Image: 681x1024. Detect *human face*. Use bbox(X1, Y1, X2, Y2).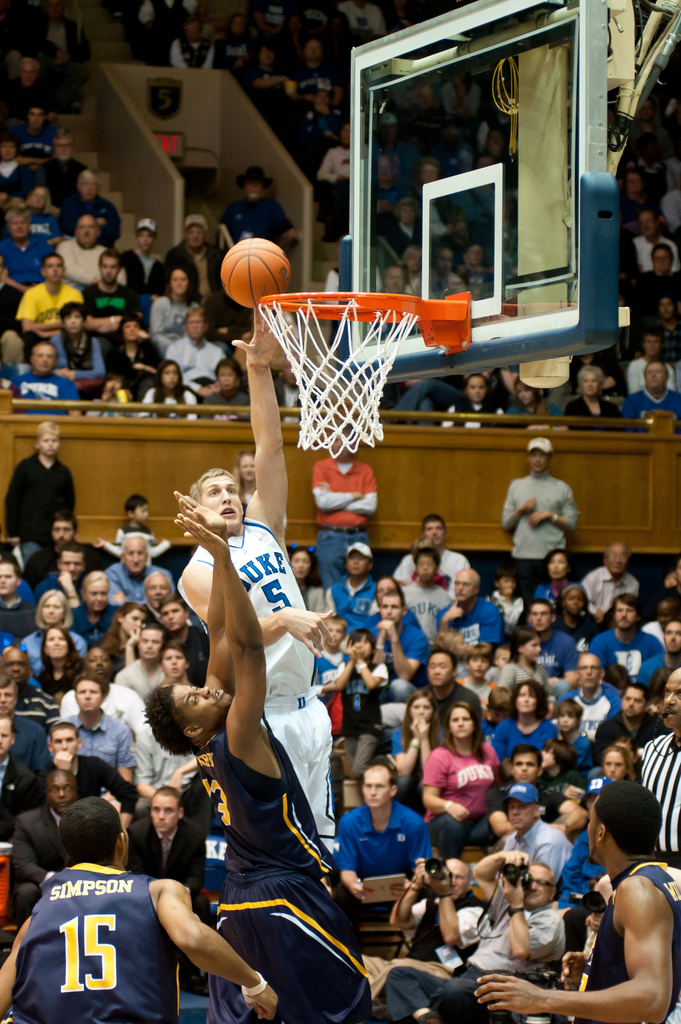
bbox(86, 580, 109, 615).
